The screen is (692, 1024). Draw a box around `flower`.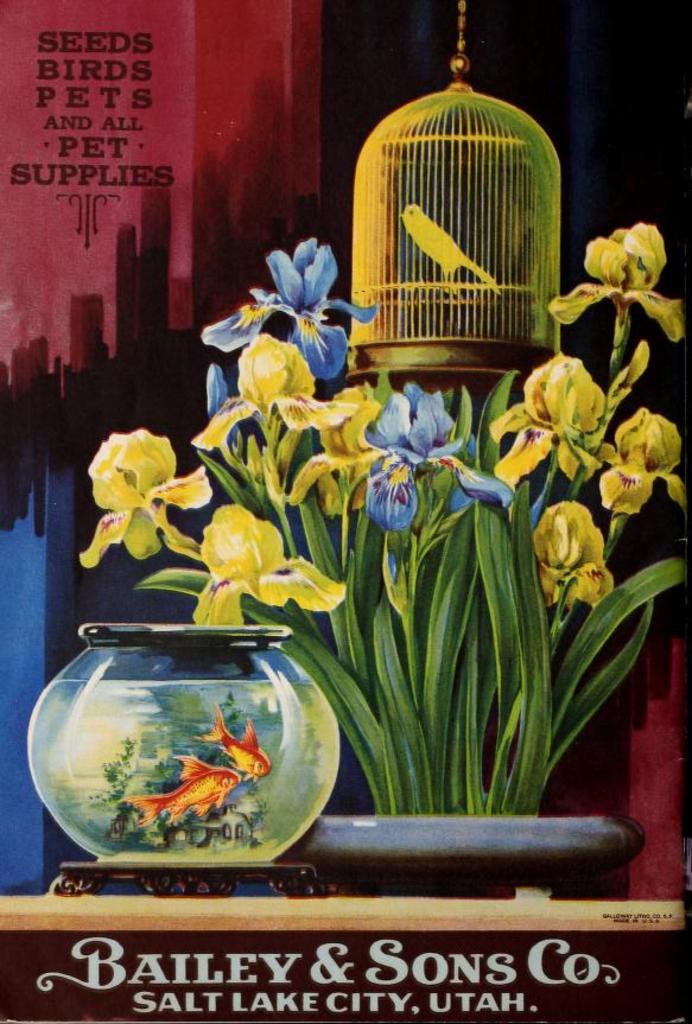
<box>535,501,610,610</box>.
